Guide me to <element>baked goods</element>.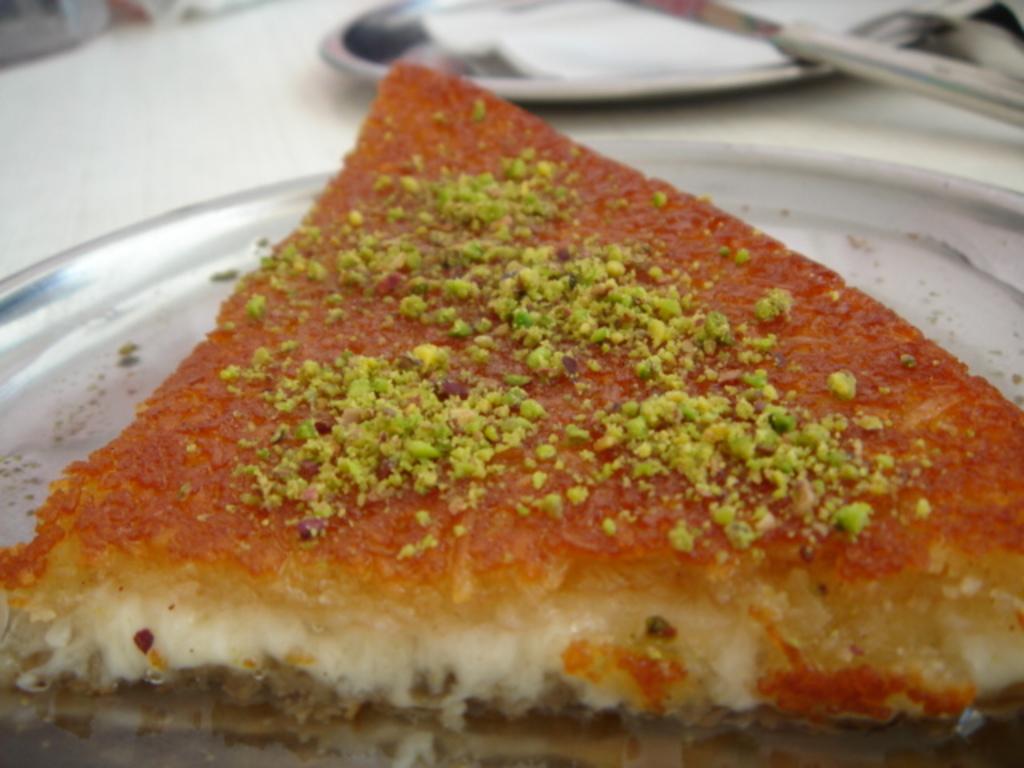
Guidance: detection(0, 64, 1022, 766).
